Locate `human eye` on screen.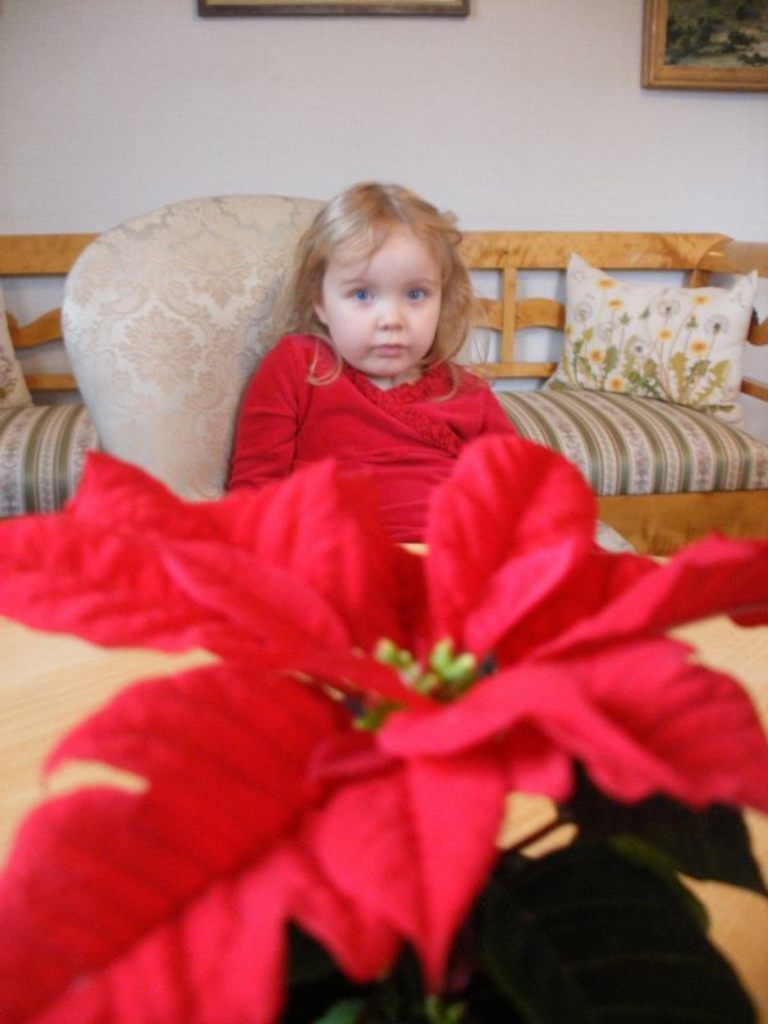
On screen at detection(404, 282, 430, 305).
